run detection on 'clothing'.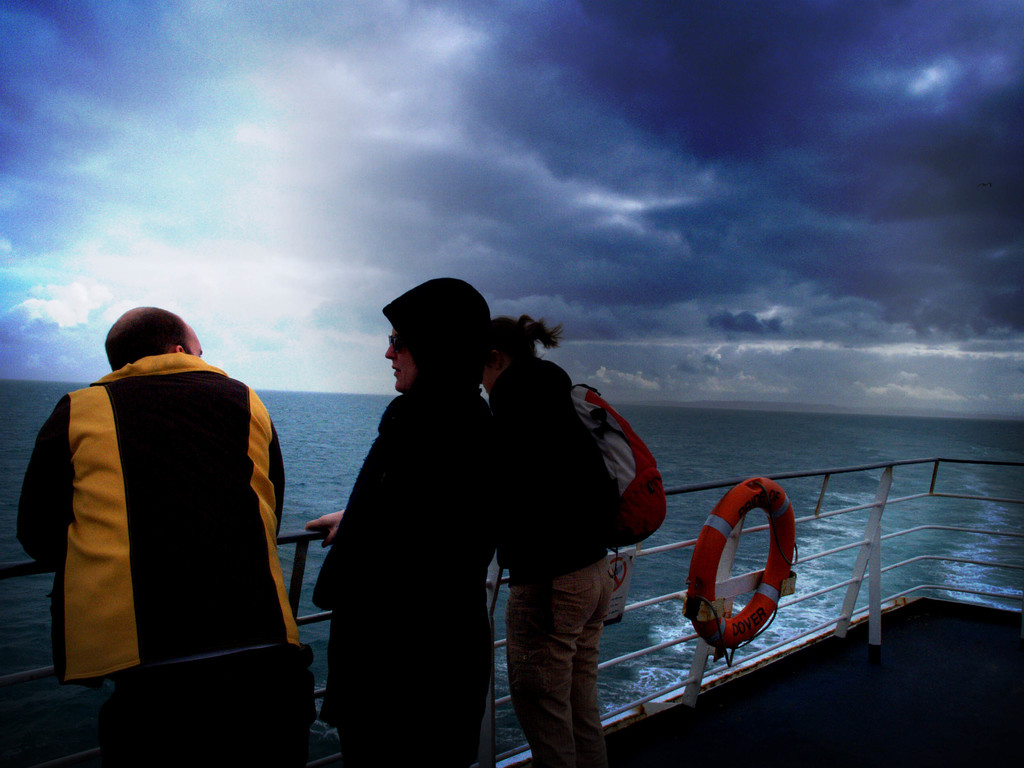
Result: box=[314, 276, 493, 767].
